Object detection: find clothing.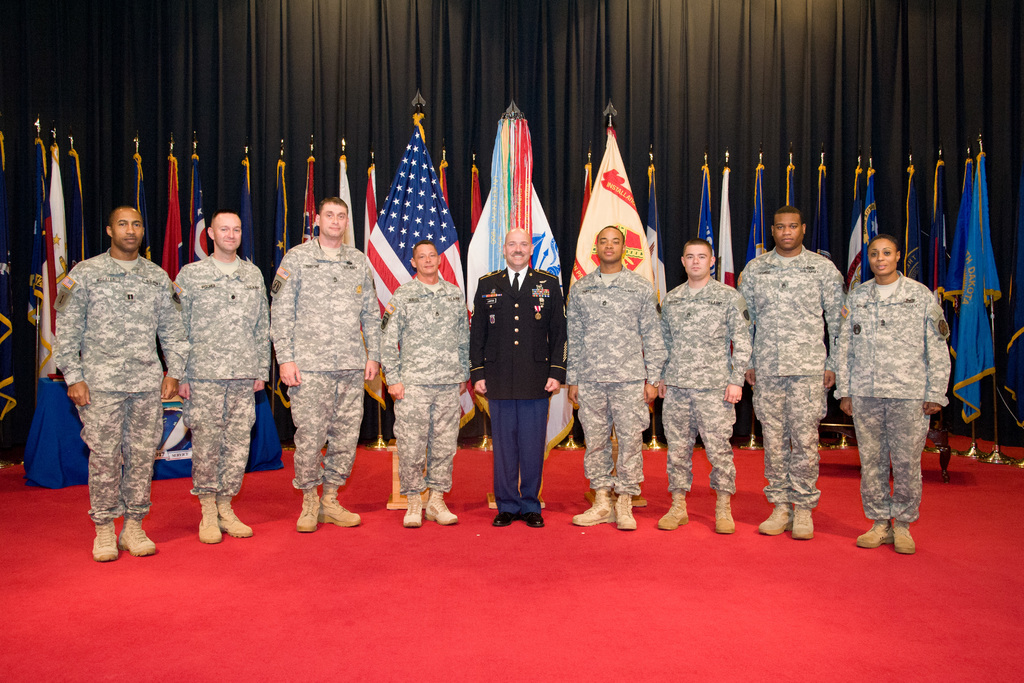
(x1=468, y1=268, x2=568, y2=520).
